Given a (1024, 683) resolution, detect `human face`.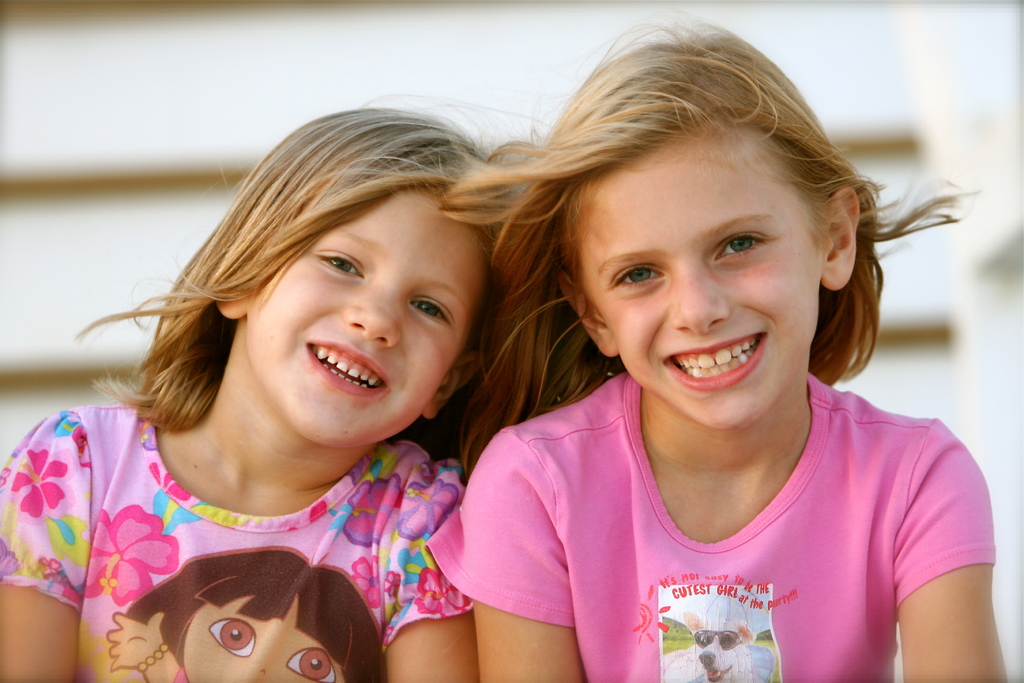
[left=581, top=128, right=820, bottom=427].
